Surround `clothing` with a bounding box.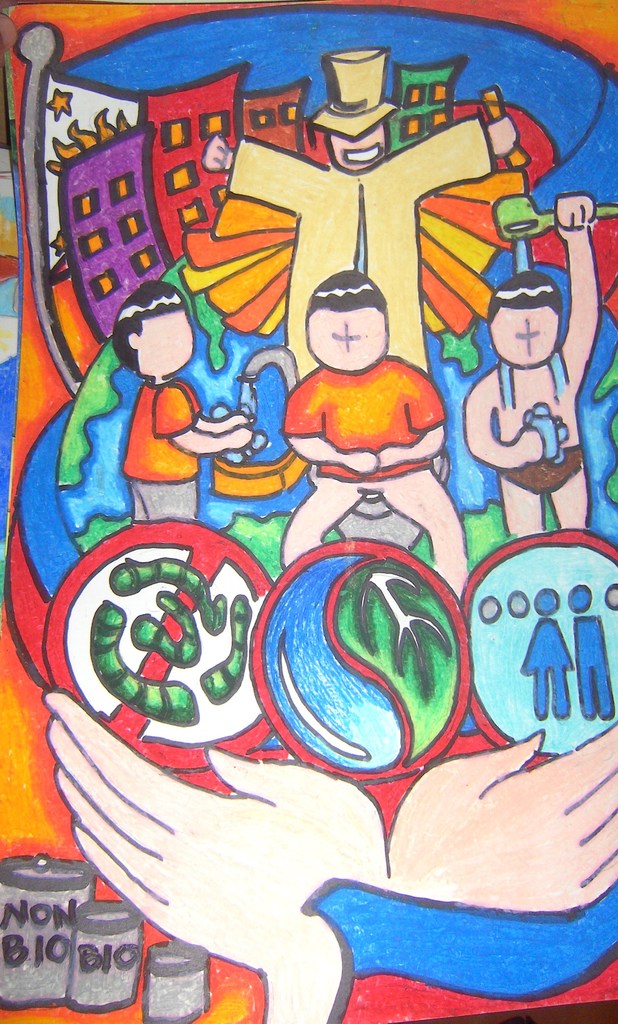
<region>120, 378, 198, 522</region>.
